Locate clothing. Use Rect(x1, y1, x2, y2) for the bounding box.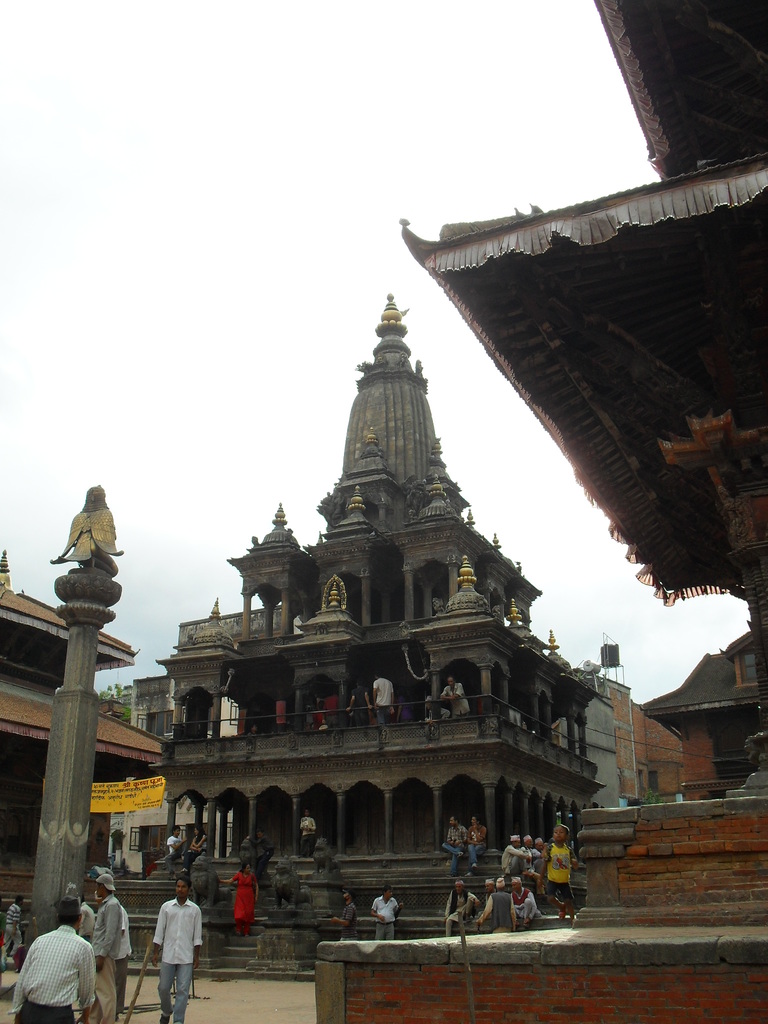
Rect(468, 830, 484, 856).
